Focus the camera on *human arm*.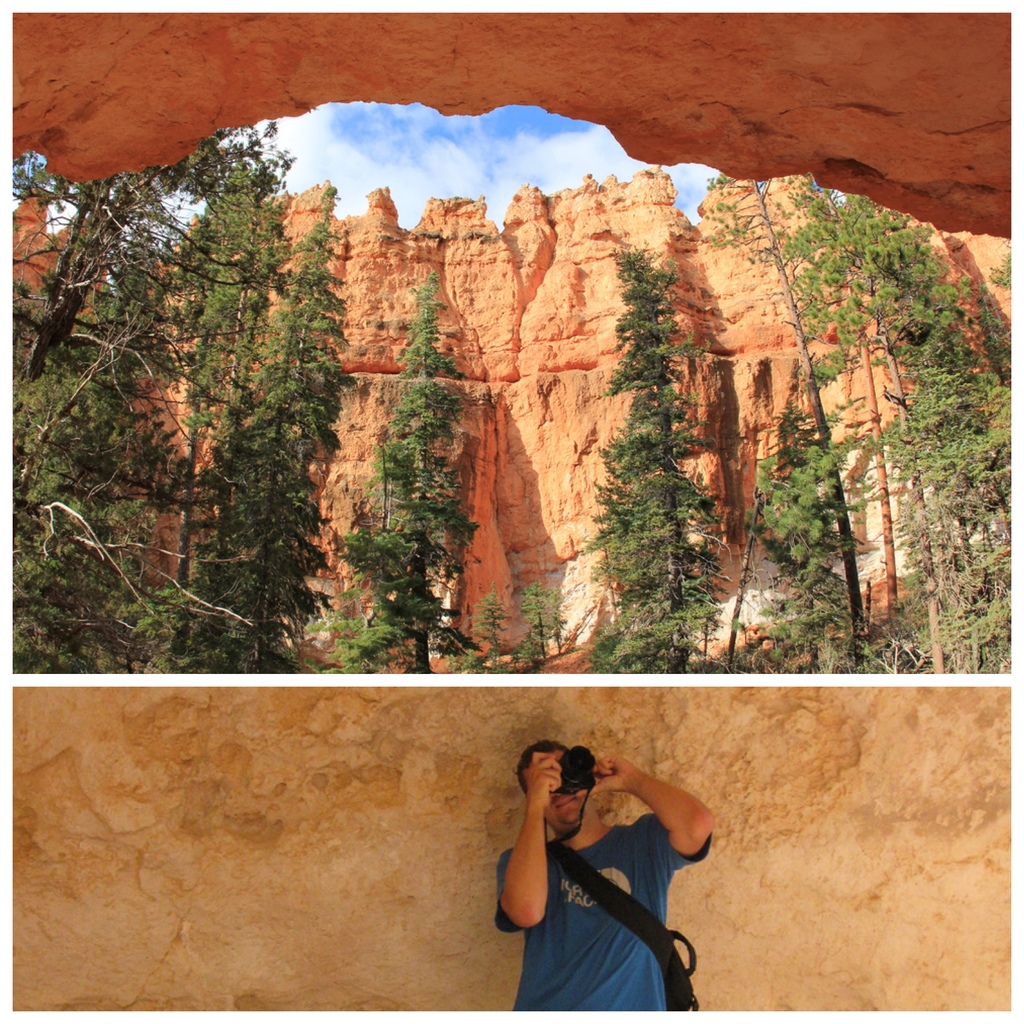
Focus region: 568,746,720,874.
